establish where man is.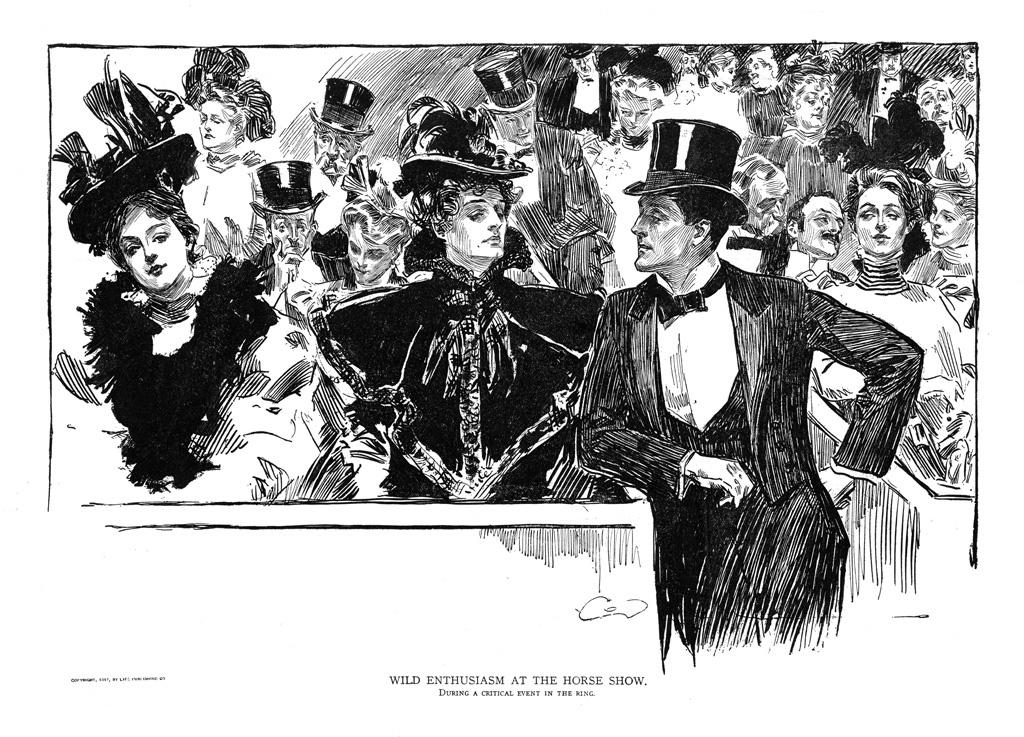
Established at {"x1": 850, "y1": 36, "x2": 914, "y2": 126}.
